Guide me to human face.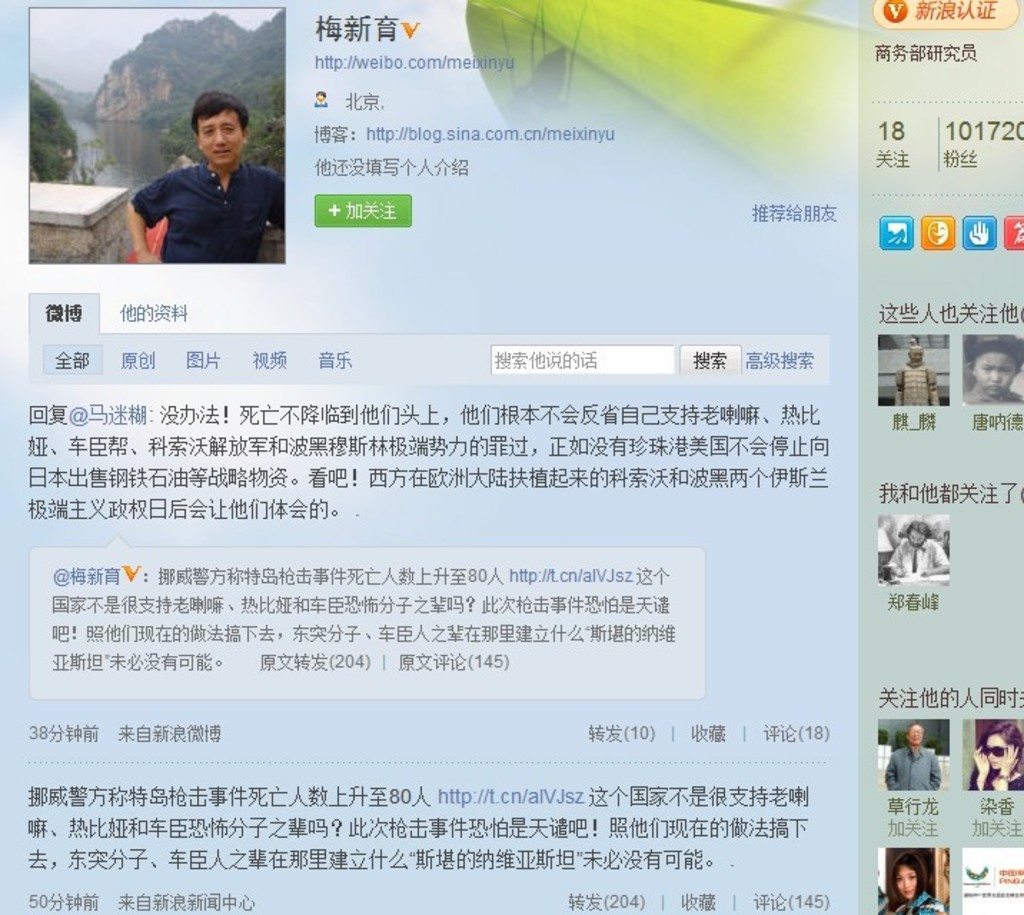
Guidance: 908, 718, 922, 745.
